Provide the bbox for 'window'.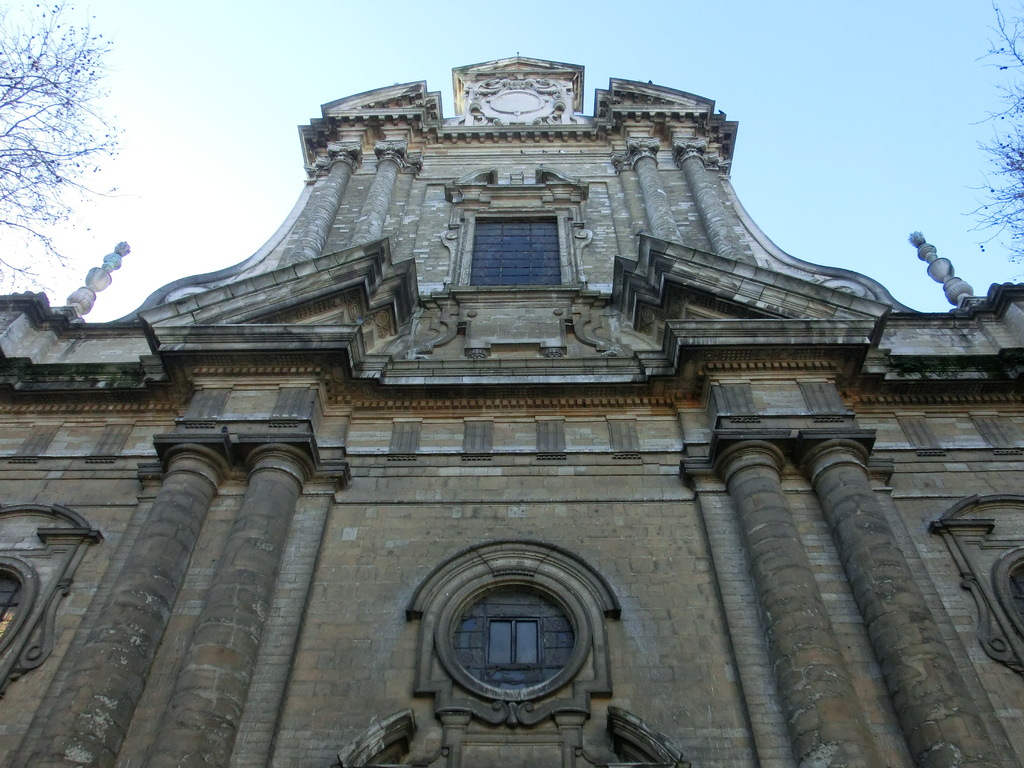
<region>489, 616, 541, 659</region>.
